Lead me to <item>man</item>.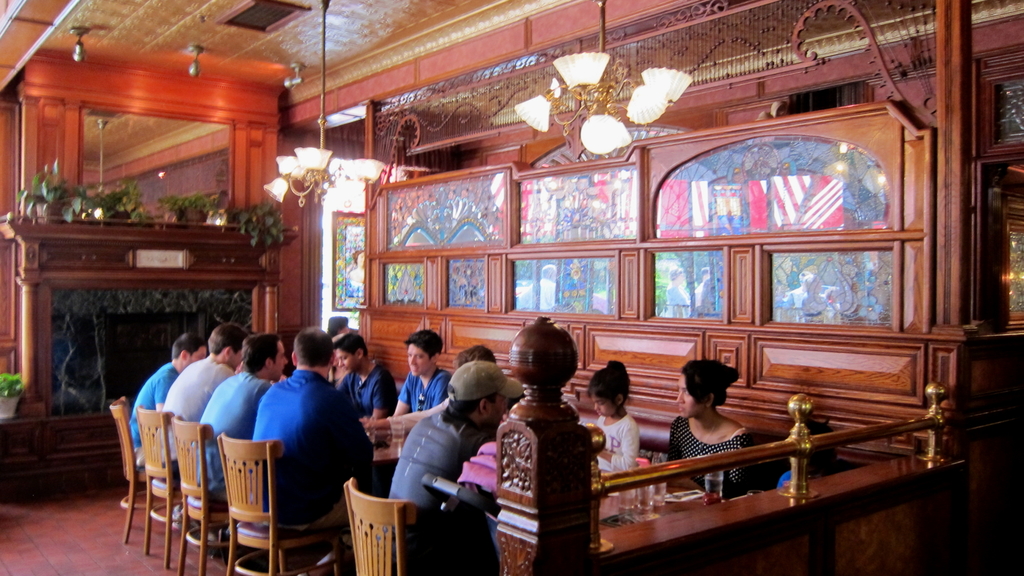
Lead to (250,335,375,525).
